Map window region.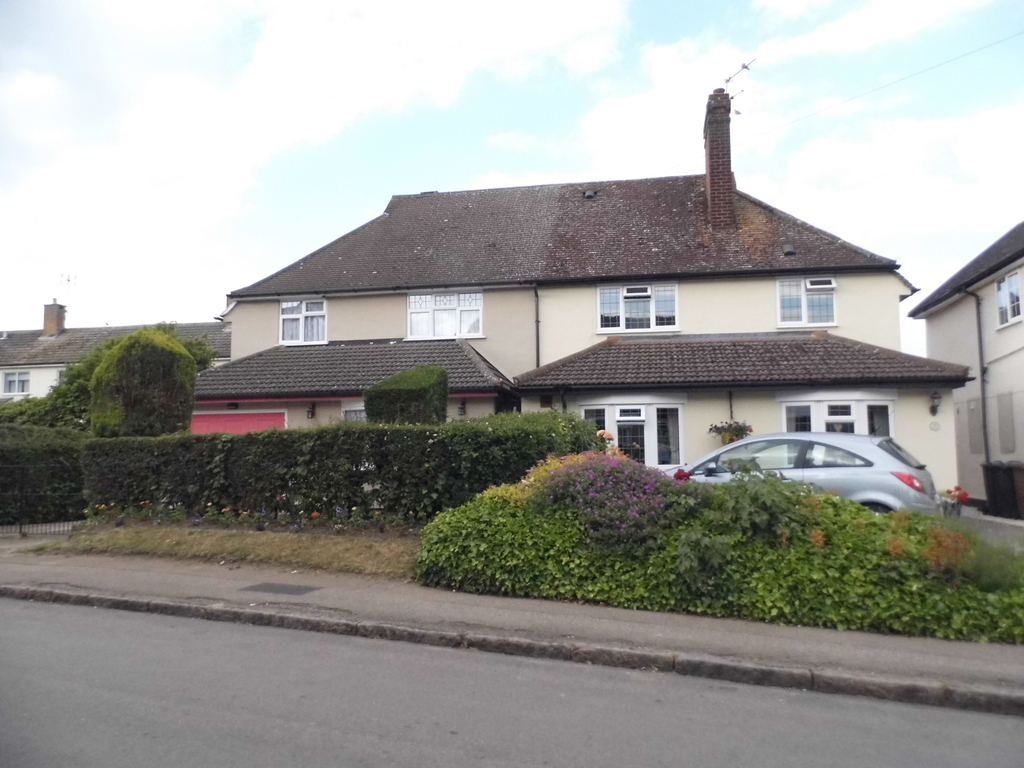
Mapped to Rect(4, 372, 36, 404).
